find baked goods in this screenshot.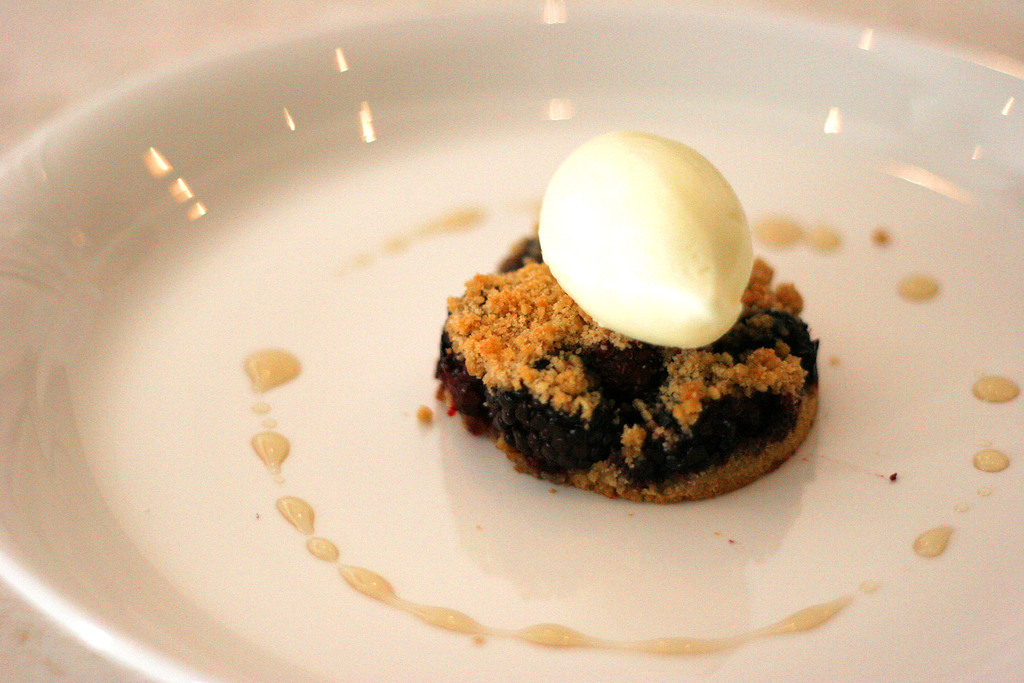
The bounding box for baked goods is {"left": 430, "top": 252, "right": 819, "bottom": 504}.
